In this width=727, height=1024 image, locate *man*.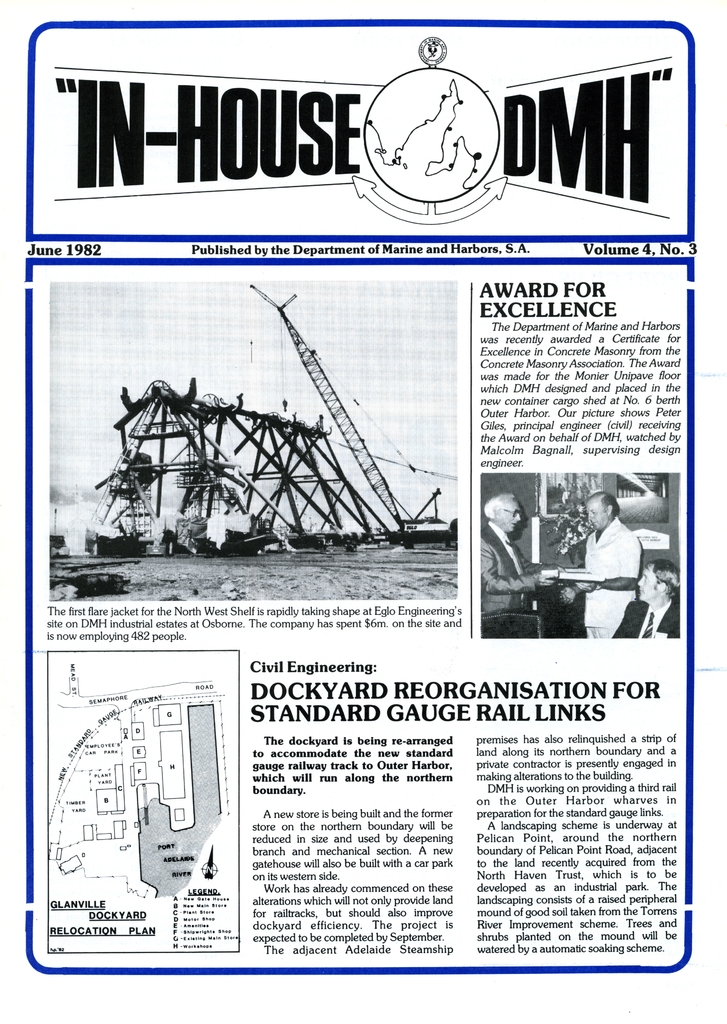
Bounding box: 477 493 564 614.
